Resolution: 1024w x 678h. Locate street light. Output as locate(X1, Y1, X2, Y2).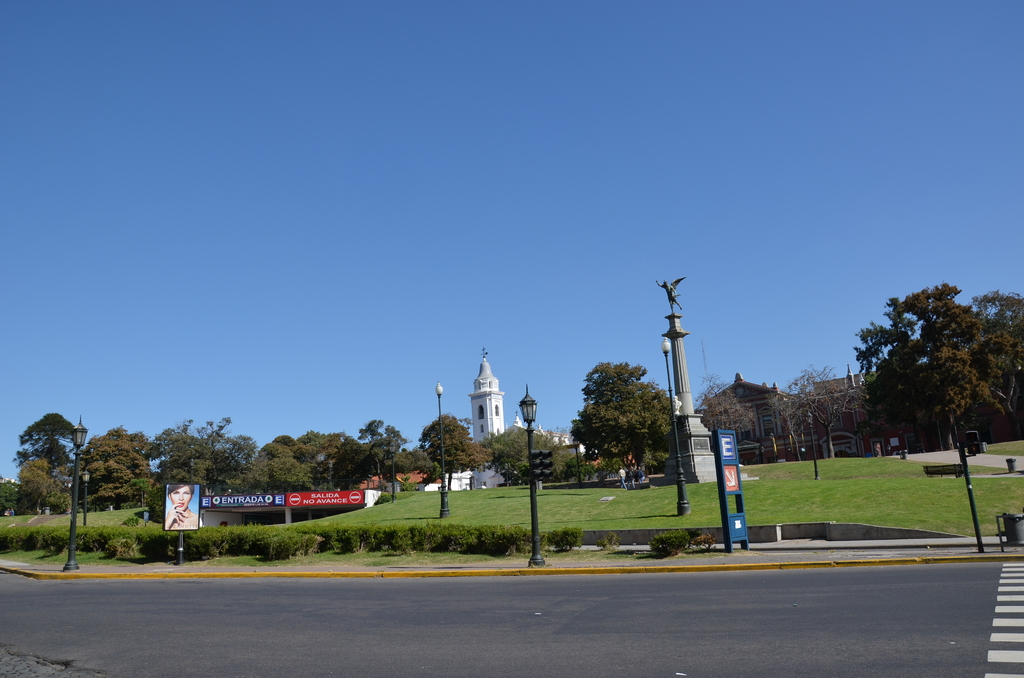
locate(658, 332, 691, 520).
